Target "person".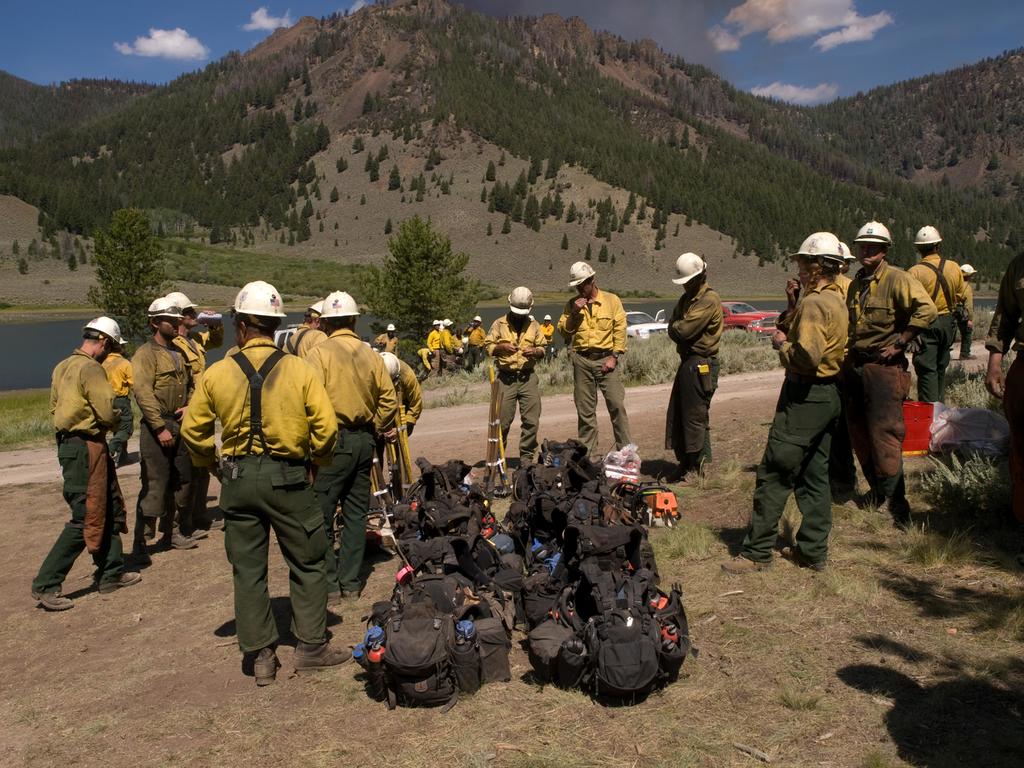
Target region: [x1=846, y1=221, x2=938, y2=530].
